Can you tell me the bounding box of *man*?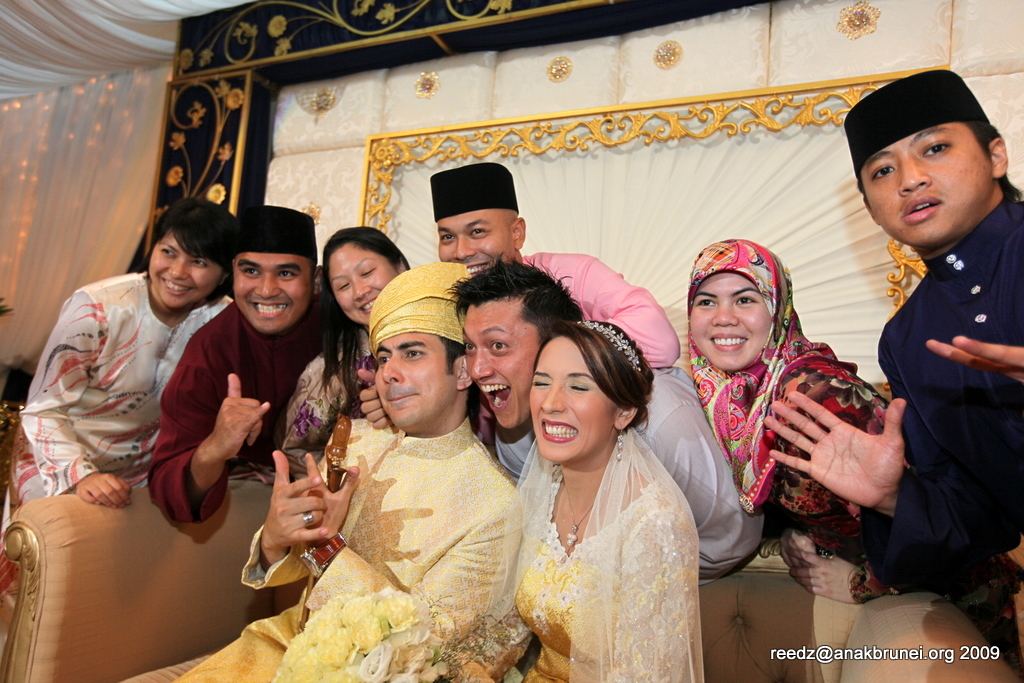
(x1=147, y1=200, x2=344, y2=527).
